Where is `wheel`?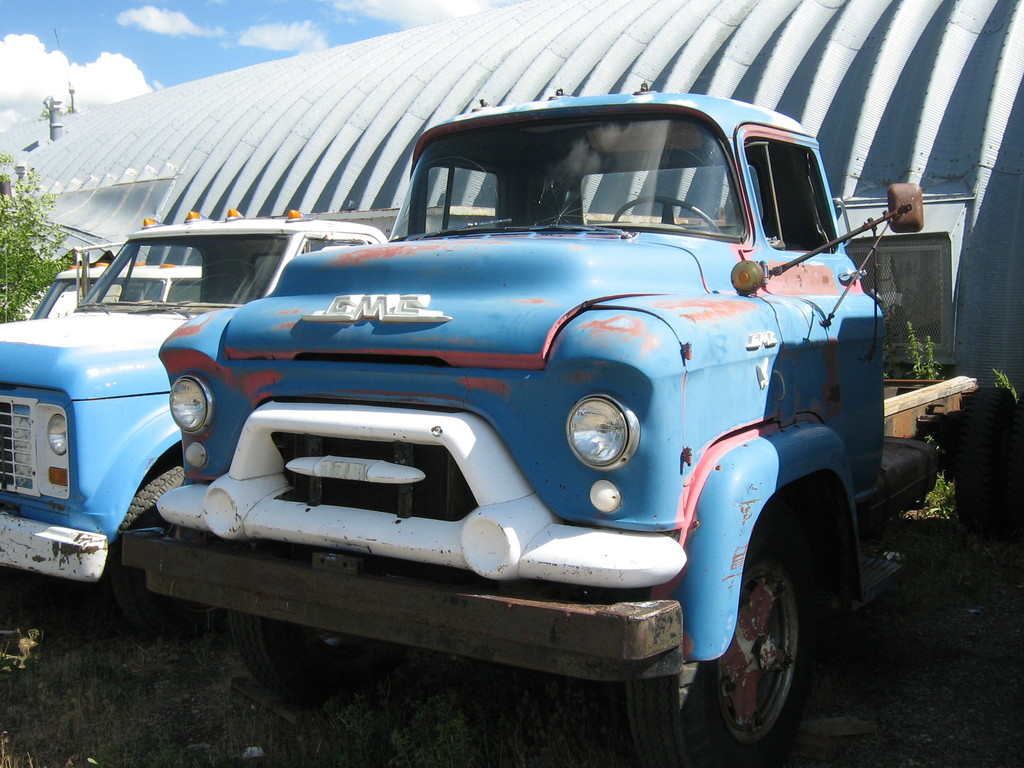
left=106, top=468, right=229, bottom=646.
